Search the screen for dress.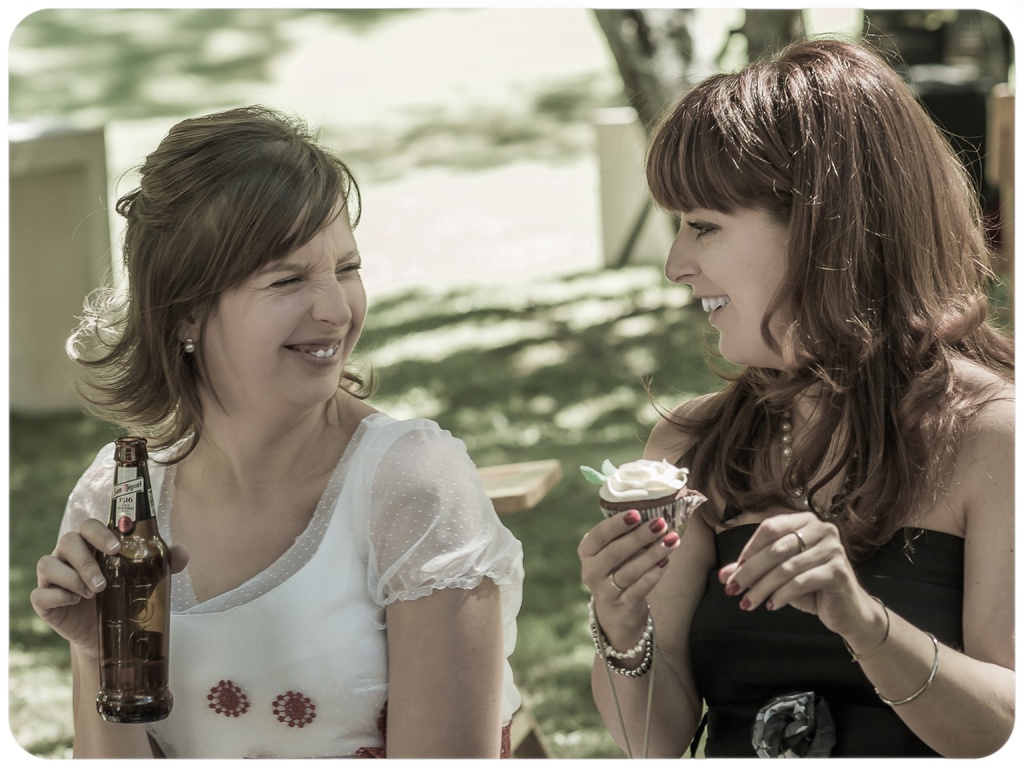
Found at {"x1": 676, "y1": 518, "x2": 986, "y2": 767}.
